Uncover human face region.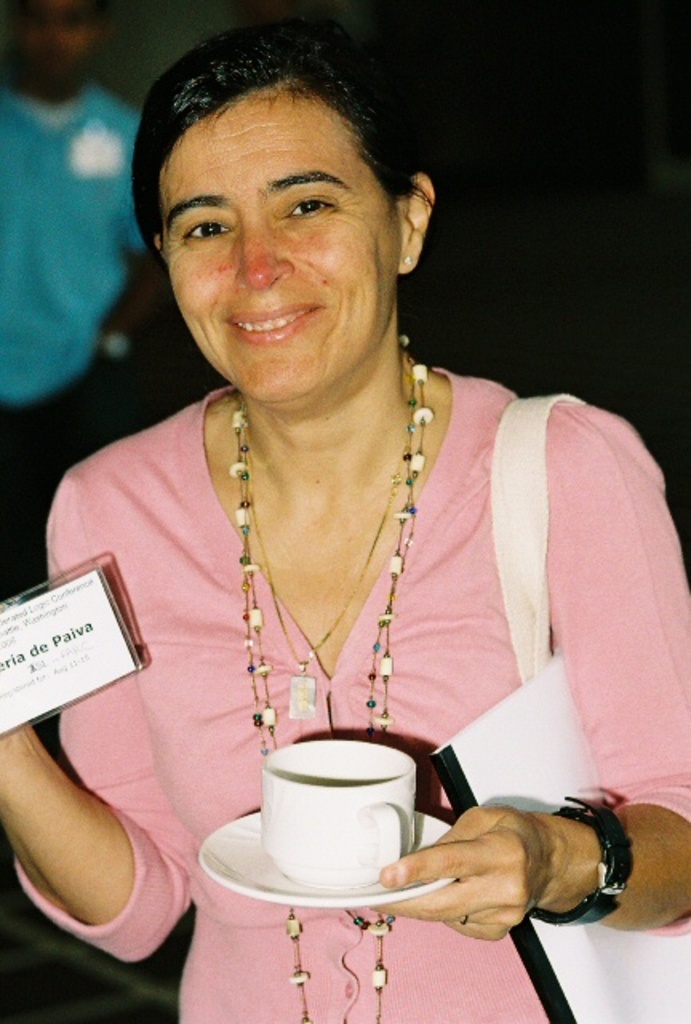
Uncovered: [left=3, top=5, right=101, bottom=80].
